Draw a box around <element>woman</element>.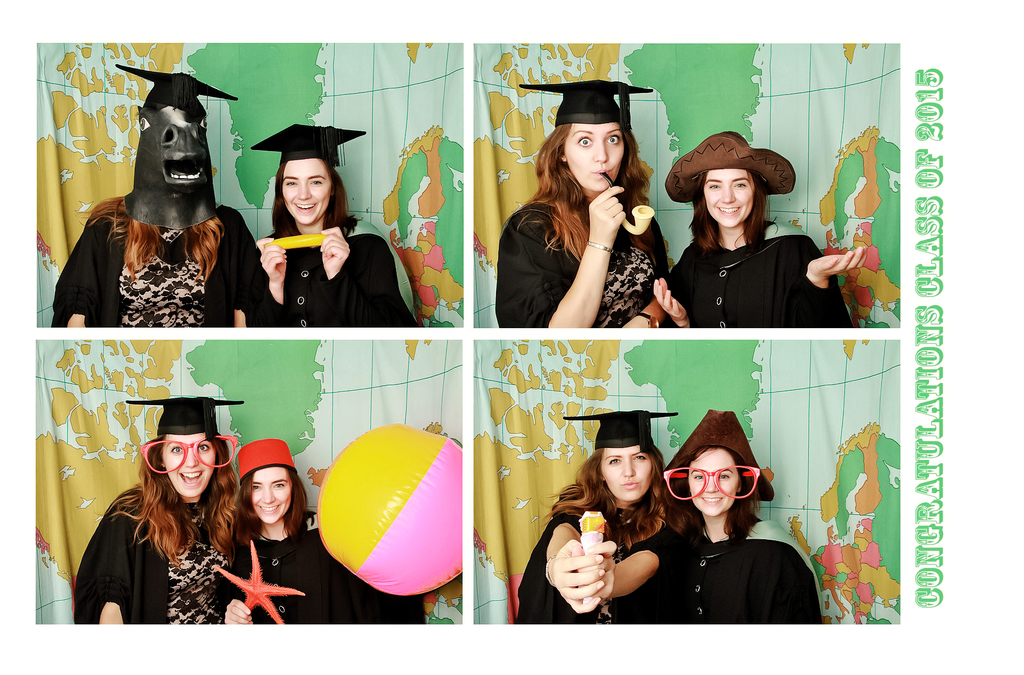
left=664, top=409, right=822, bottom=624.
